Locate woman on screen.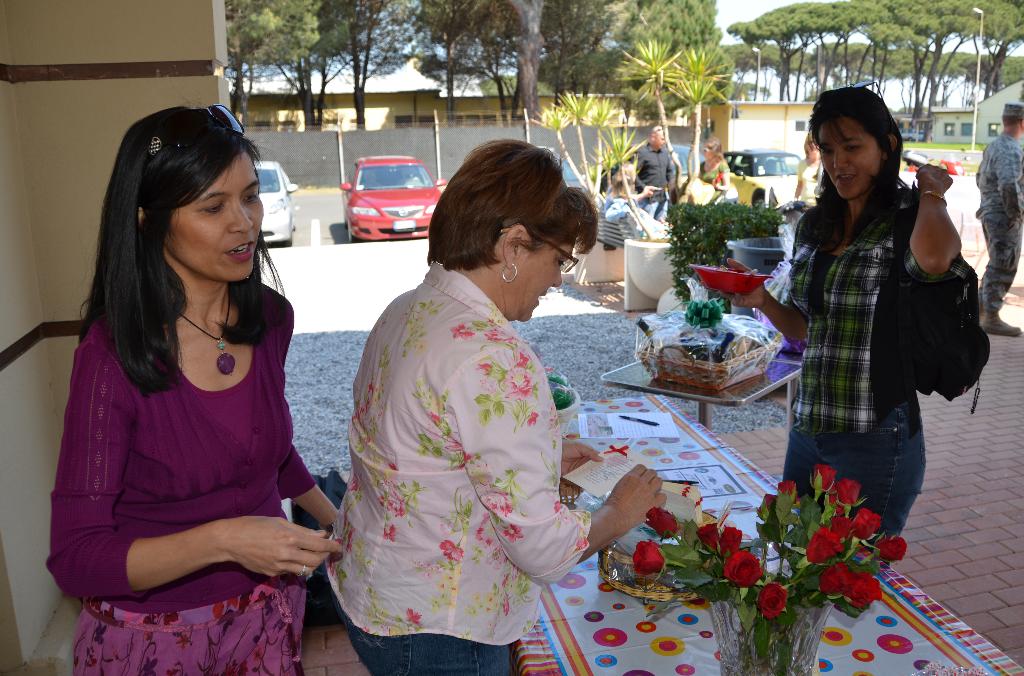
On screen at region(36, 116, 351, 616).
